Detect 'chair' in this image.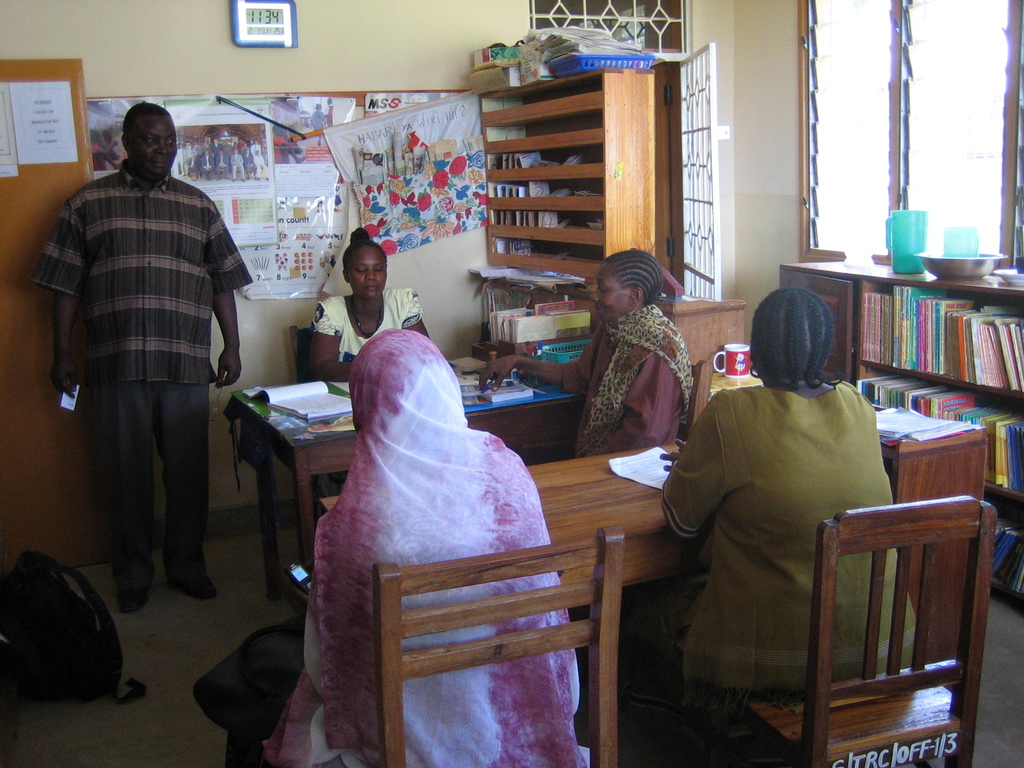
Detection: x1=378, y1=521, x2=625, y2=767.
